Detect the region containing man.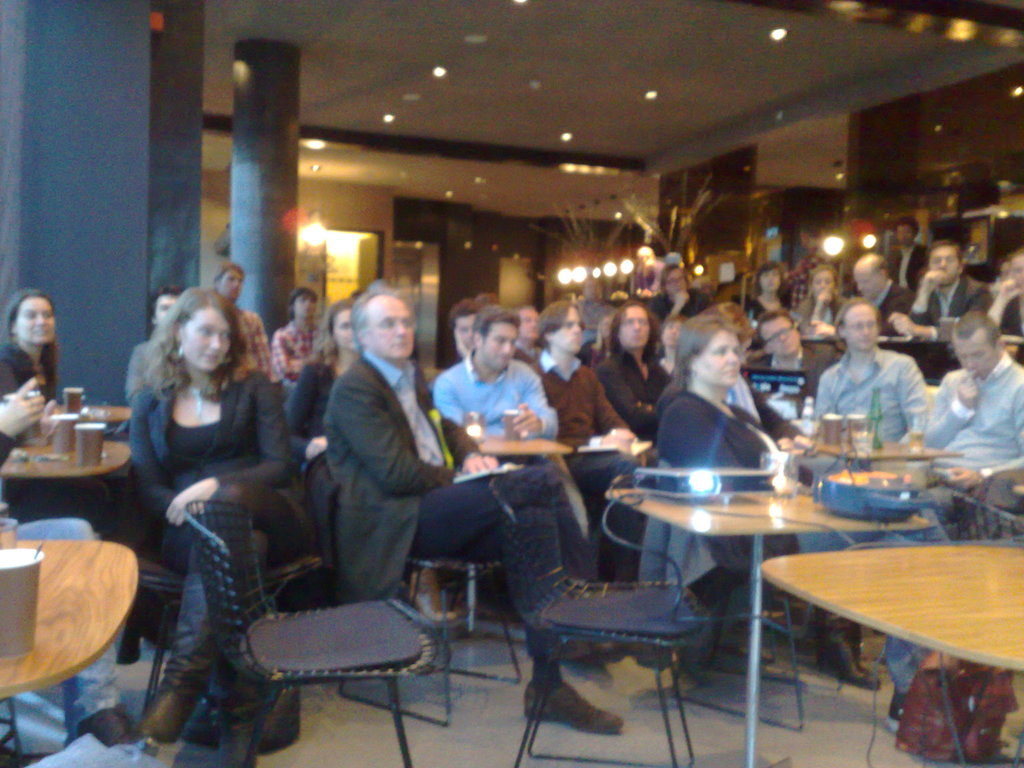
rect(124, 287, 215, 402).
